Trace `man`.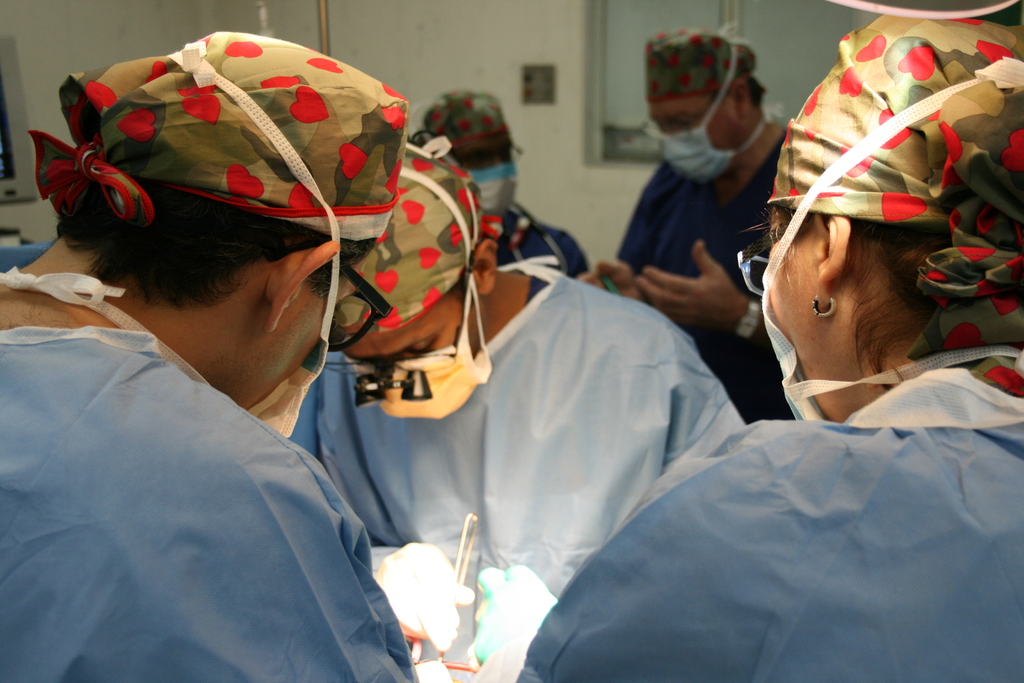
Traced to [285, 147, 750, 682].
